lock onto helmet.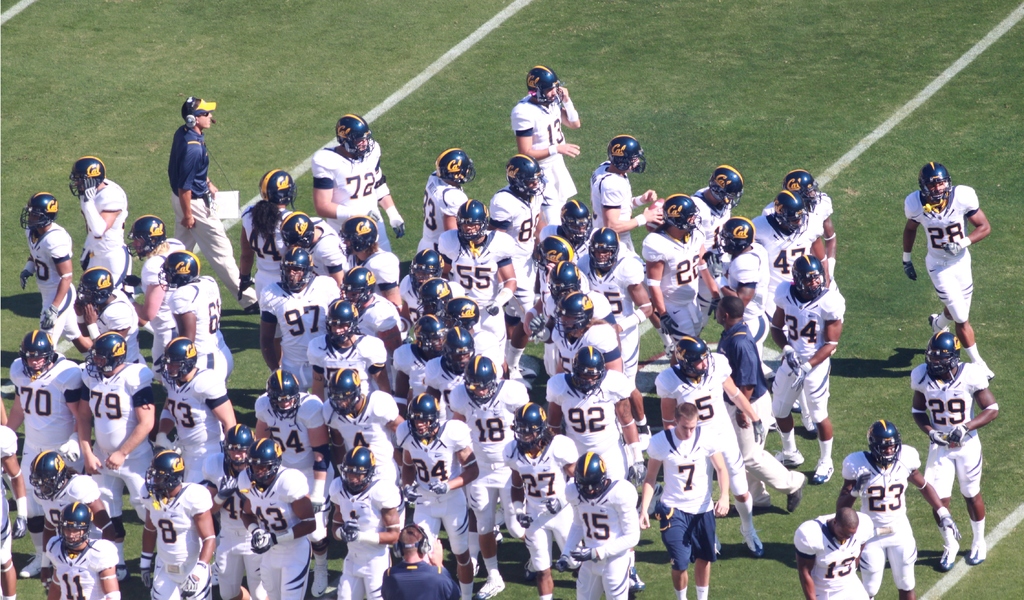
Locked: (x1=525, y1=62, x2=564, y2=109).
